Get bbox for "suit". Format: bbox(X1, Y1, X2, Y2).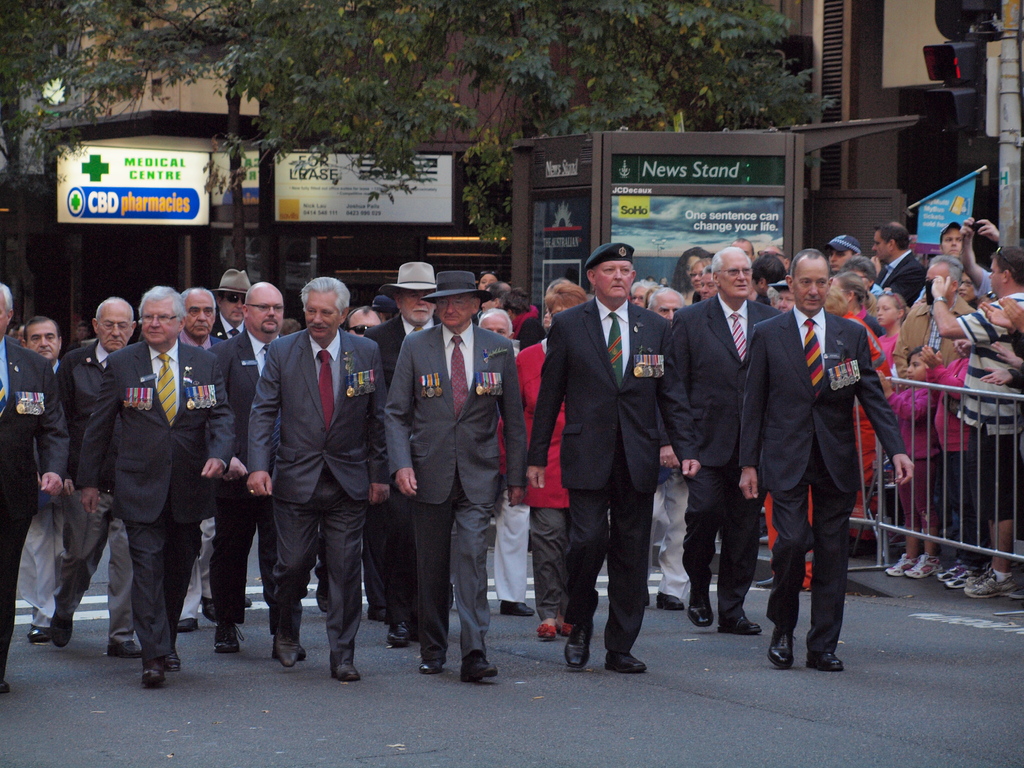
bbox(669, 294, 768, 611).
